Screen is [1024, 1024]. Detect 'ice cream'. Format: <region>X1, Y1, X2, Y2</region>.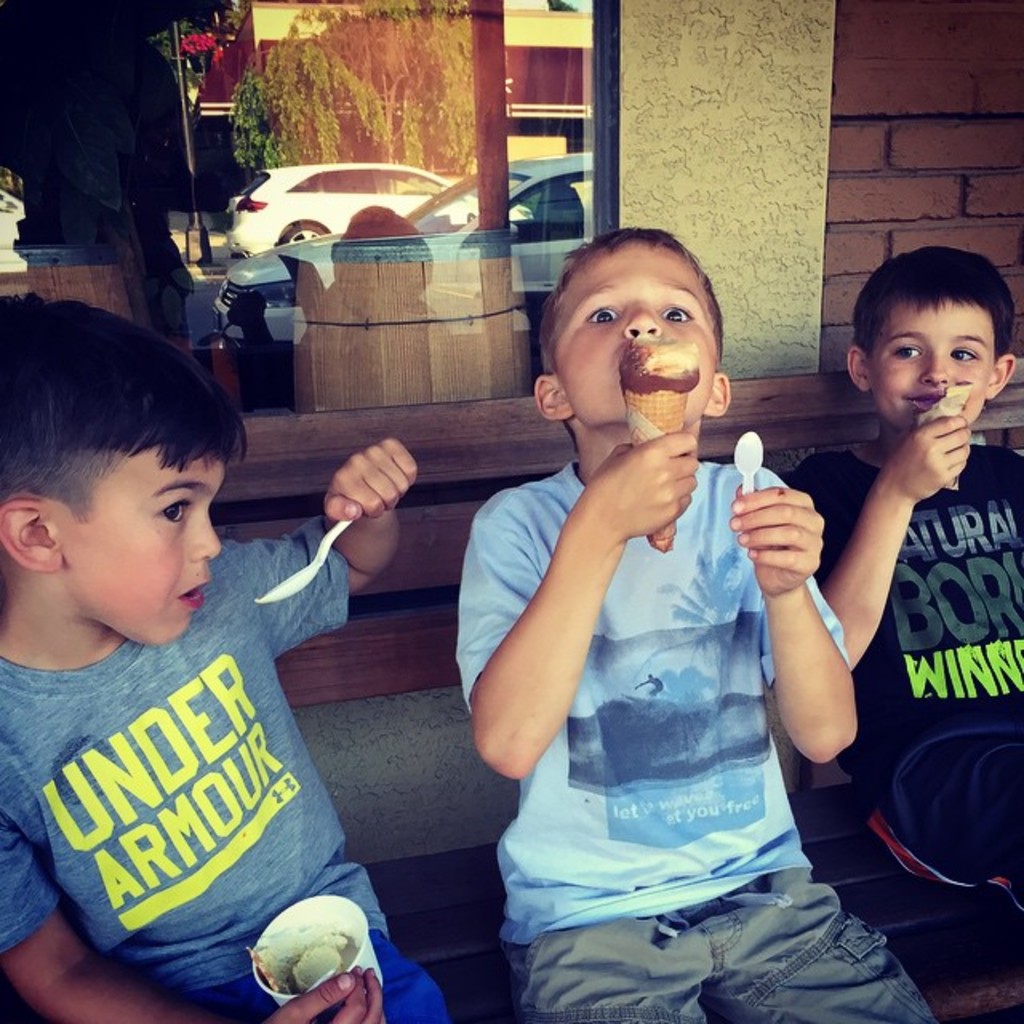
<region>242, 909, 362, 1003</region>.
